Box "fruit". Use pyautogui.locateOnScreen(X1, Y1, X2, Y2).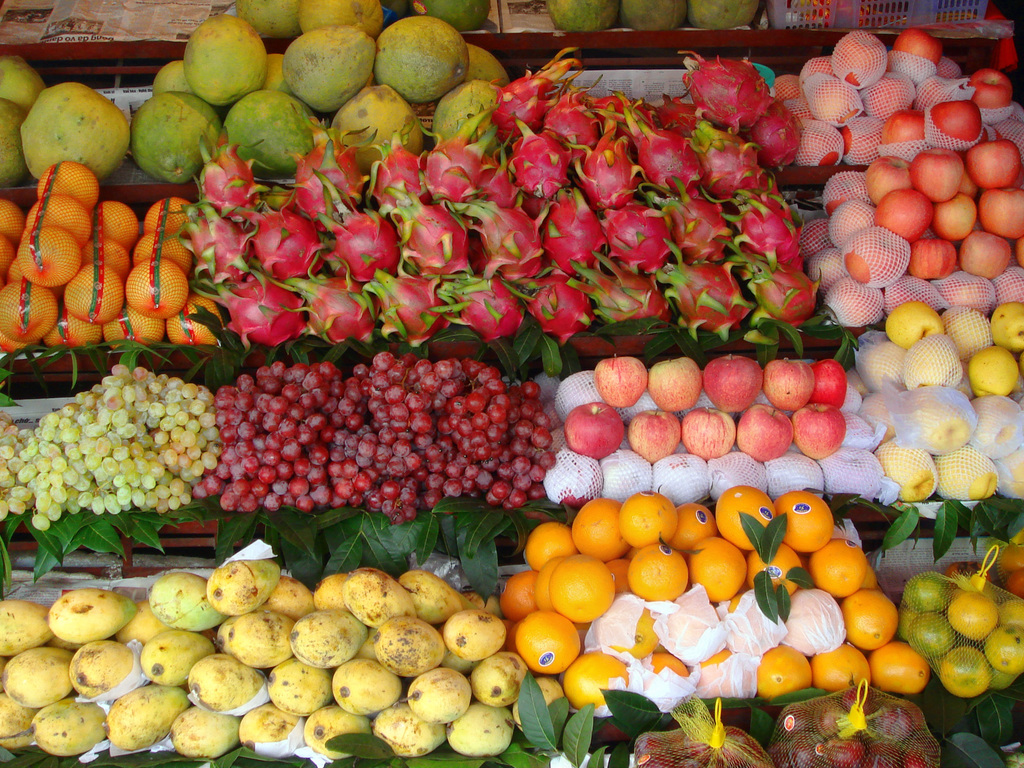
pyautogui.locateOnScreen(542, 0, 630, 29).
